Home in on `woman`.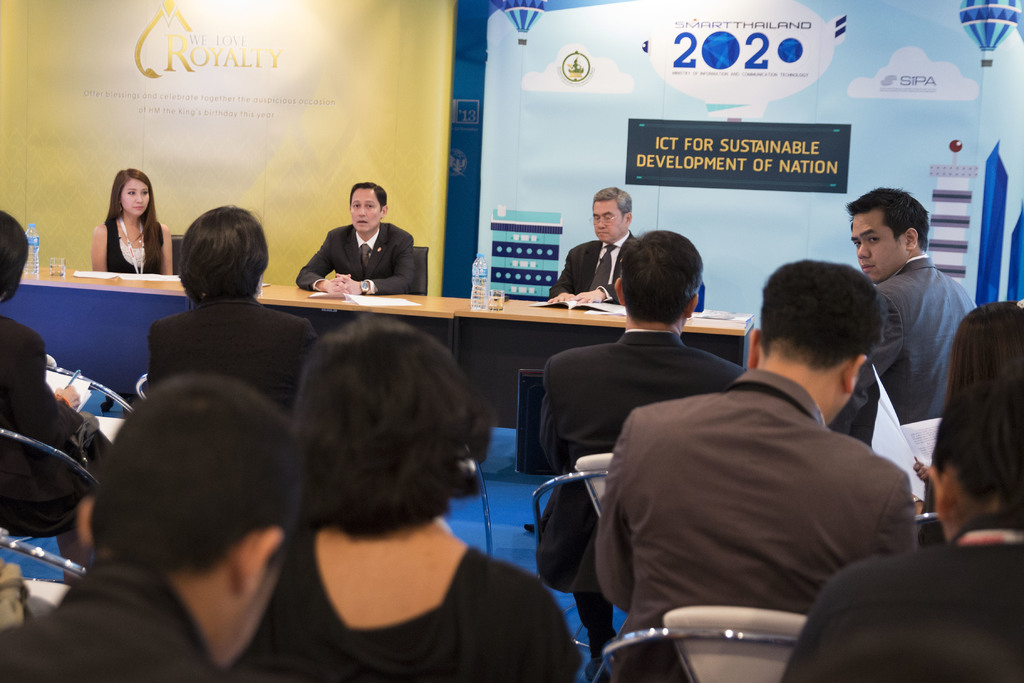
Homed in at (x1=0, y1=211, x2=113, y2=580).
